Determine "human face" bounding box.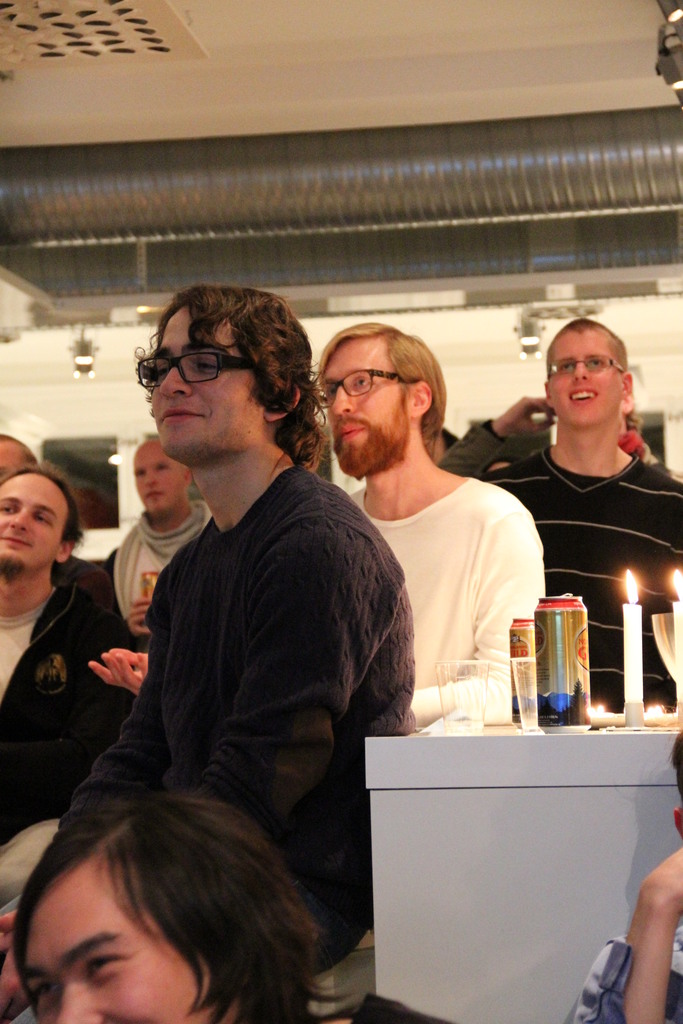
Determined: left=148, top=305, right=265, bottom=455.
